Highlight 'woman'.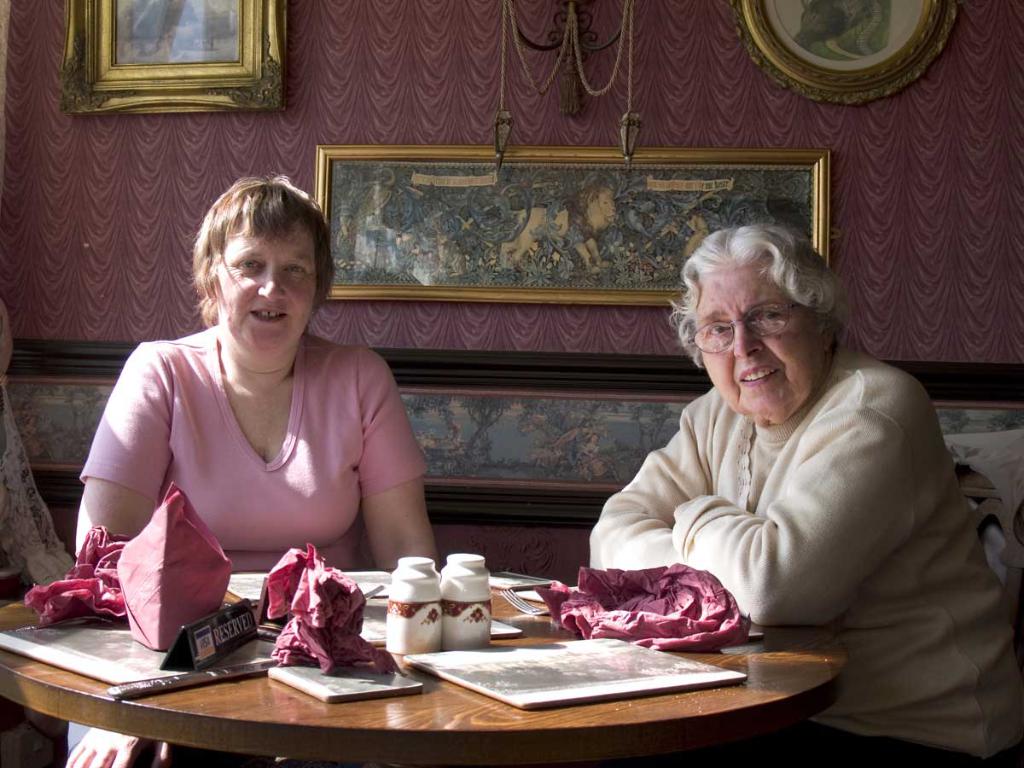
Highlighted region: Rect(579, 221, 1023, 767).
